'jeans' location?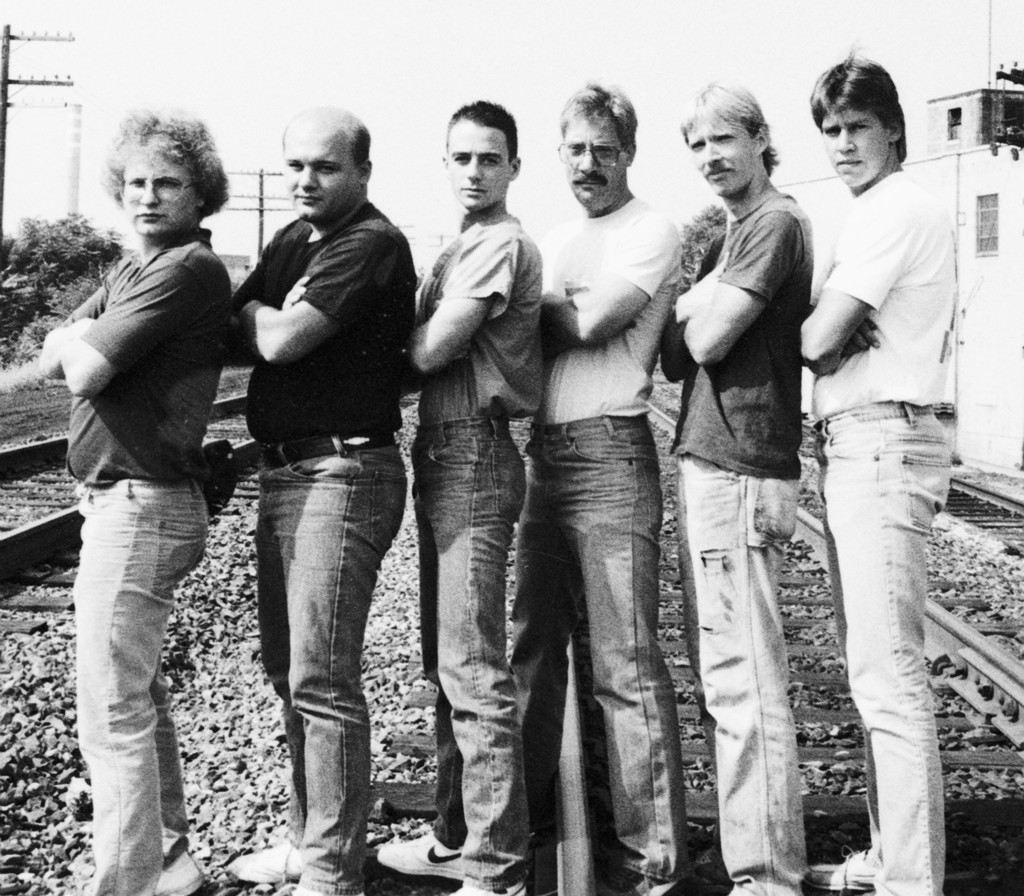
(x1=422, y1=422, x2=525, y2=890)
